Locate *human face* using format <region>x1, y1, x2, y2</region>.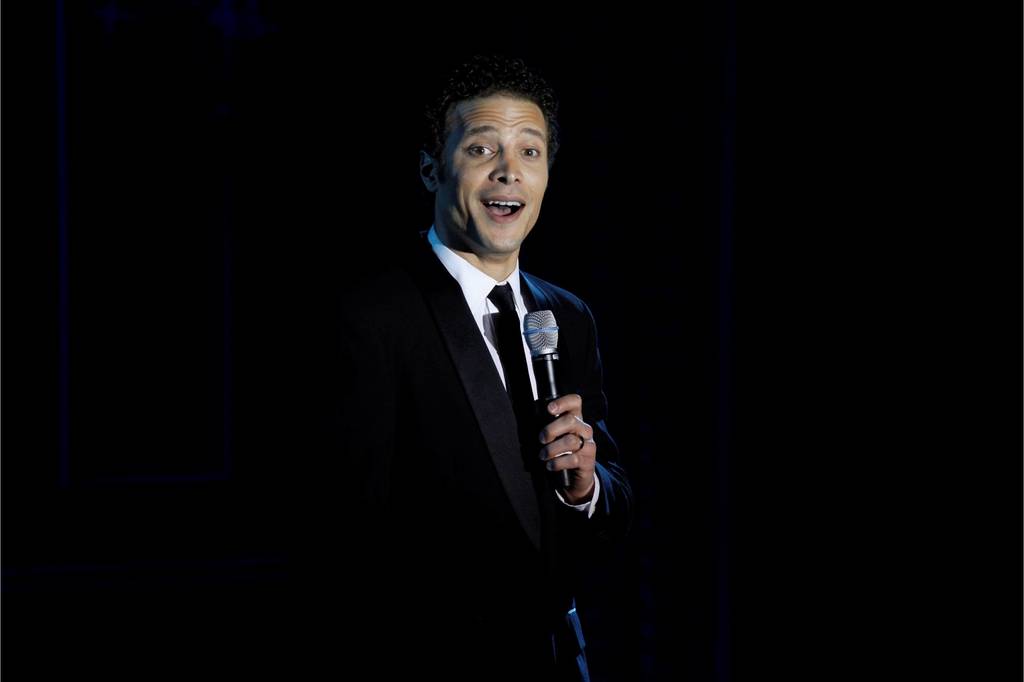
<region>431, 88, 548, 254</region>.
